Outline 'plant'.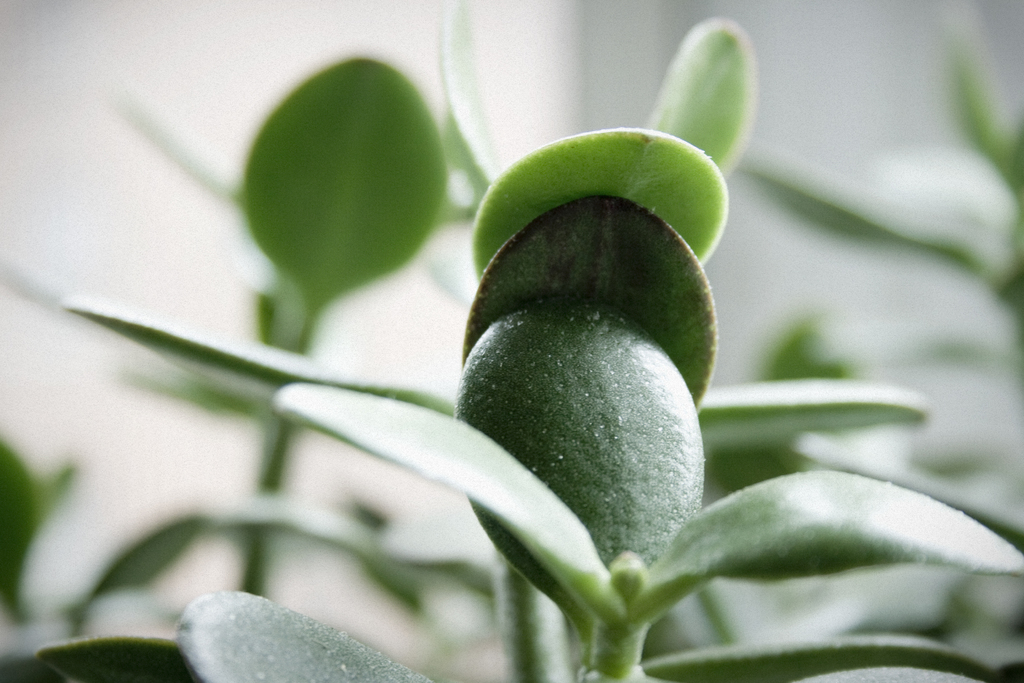
Outline: x1=0, y1=129, x2=726, y2=682.
